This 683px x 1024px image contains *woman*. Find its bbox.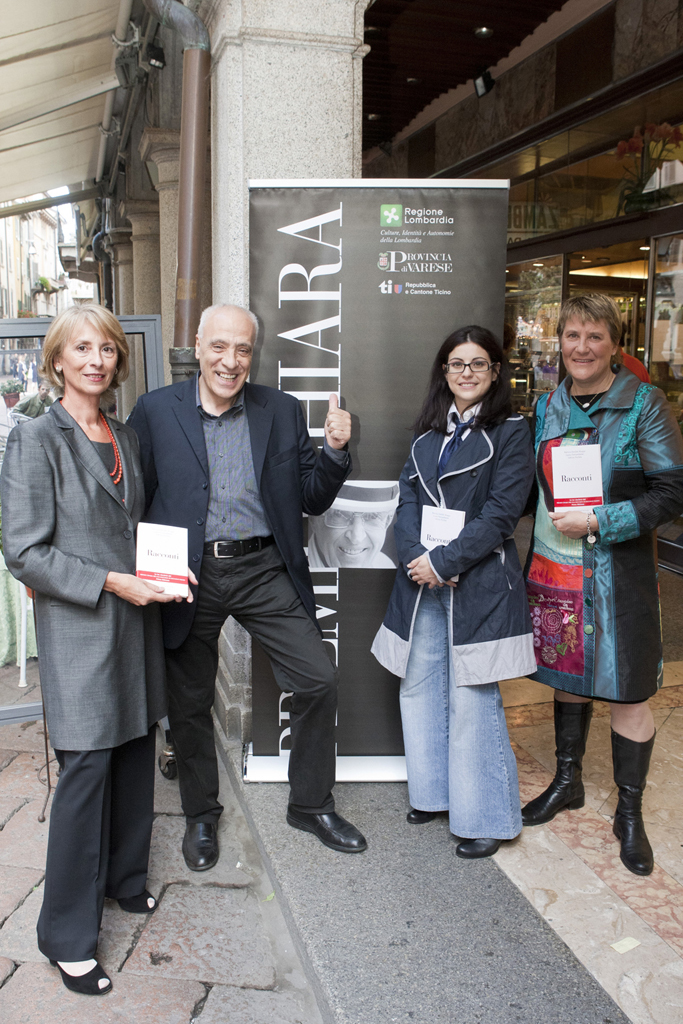
{"x1": 393, "y1": 325, "x2": 551, "y2": 842}.
